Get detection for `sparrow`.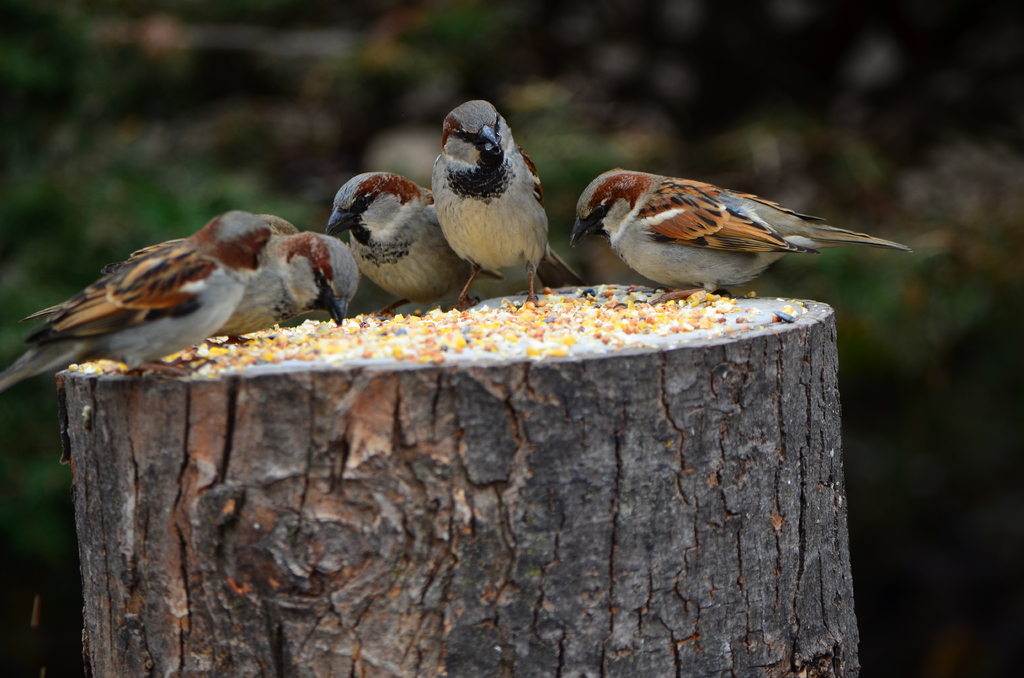
Detection: (x1=0, y1=211, x2=275, y2=390).
